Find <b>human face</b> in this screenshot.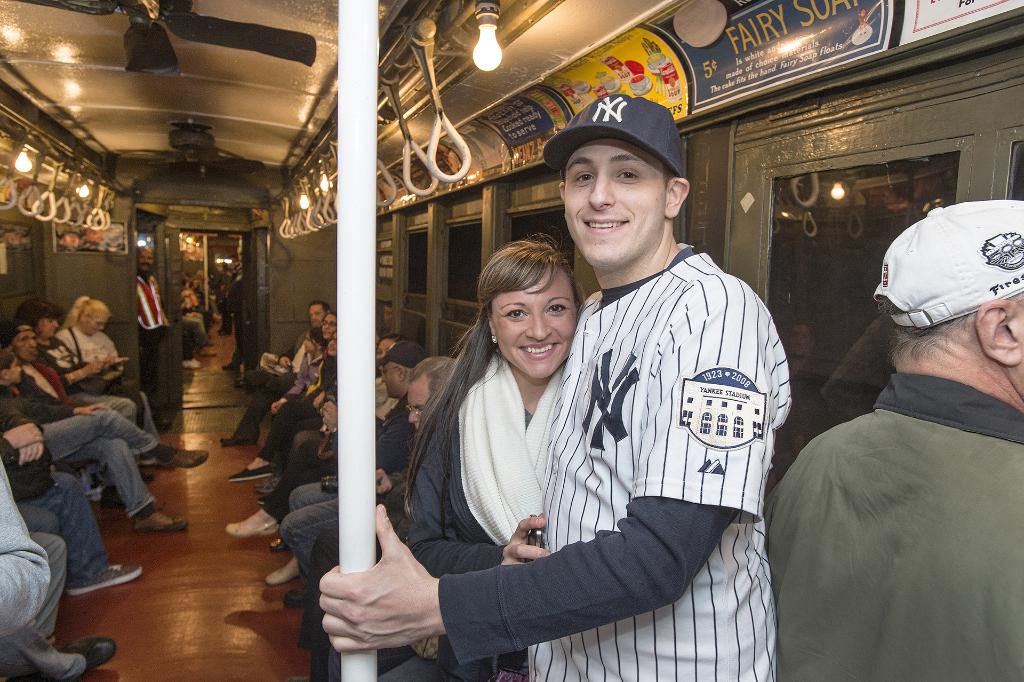
The bounding box for <b>human face</b> is [x1=380, y1=364, x2=399, y2=401].
